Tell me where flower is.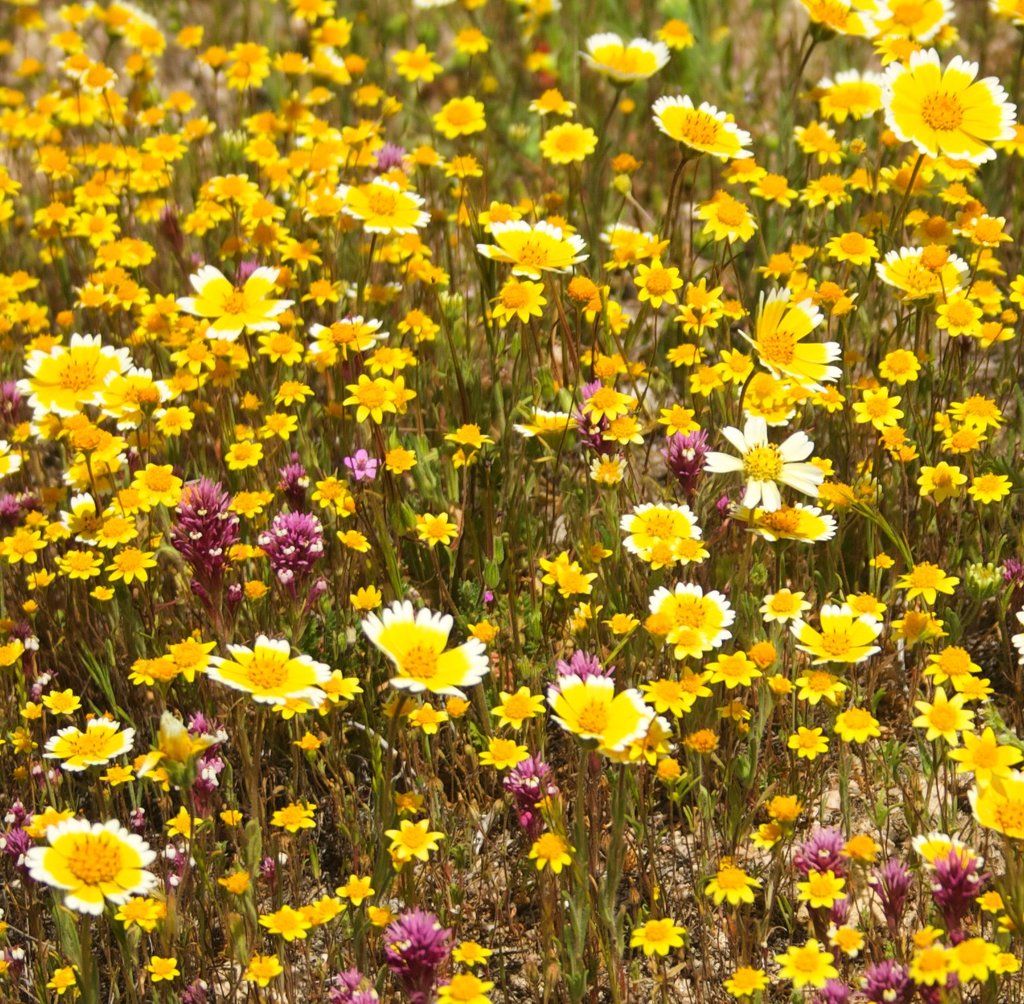
flower is at [353, 589, 496, 704].
